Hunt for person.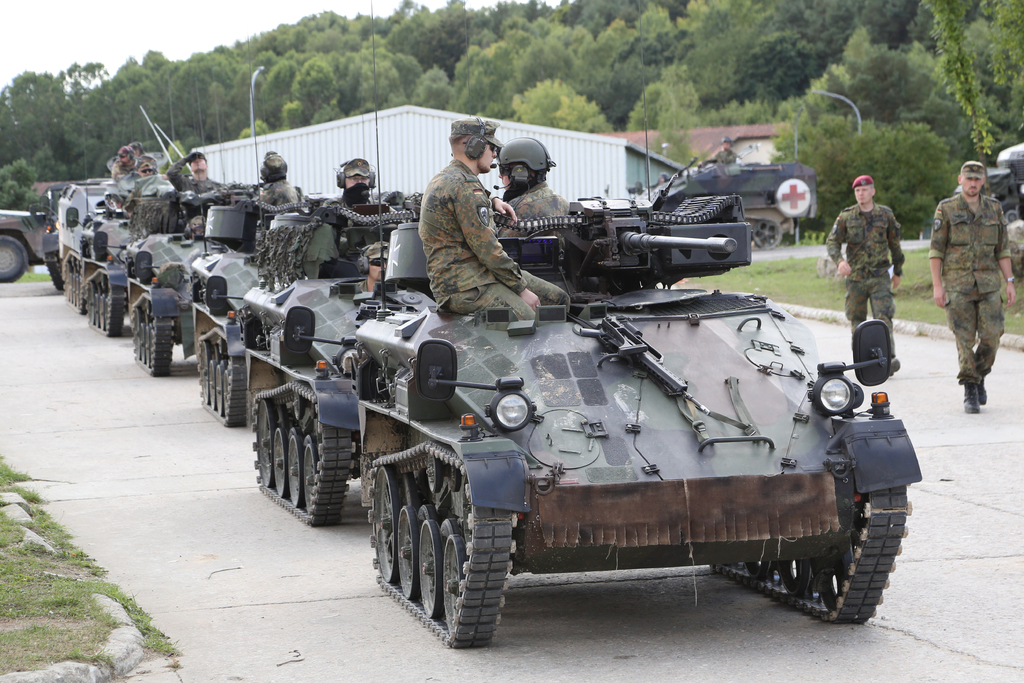
Hunted down at pyautogui.locateOnScreen(715, 134, 735, 163).
